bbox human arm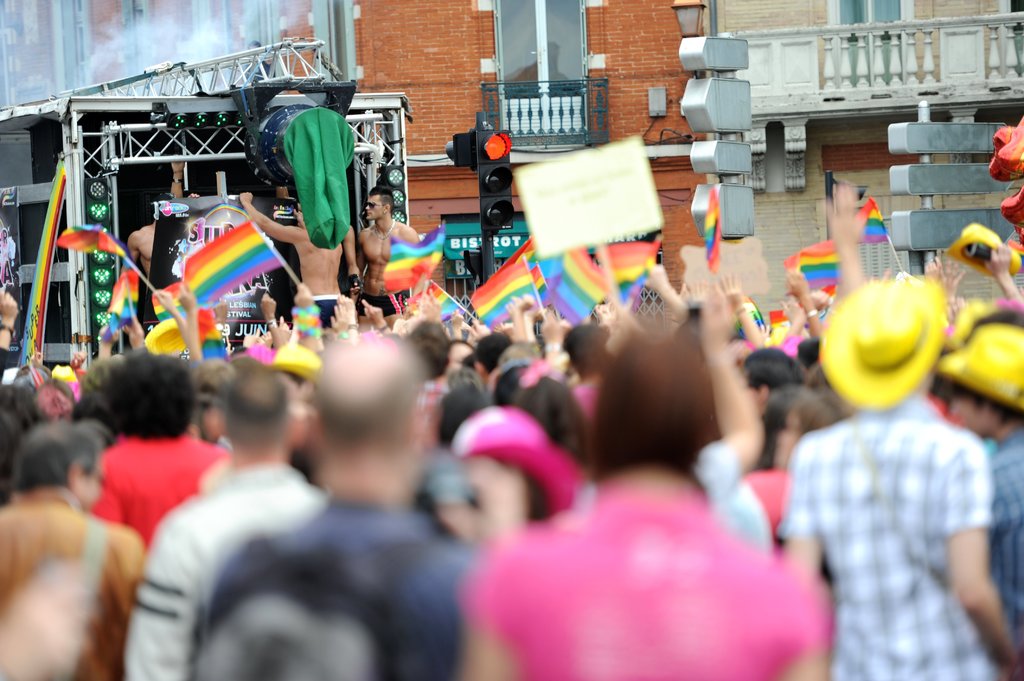
155, 288, 187, 348
